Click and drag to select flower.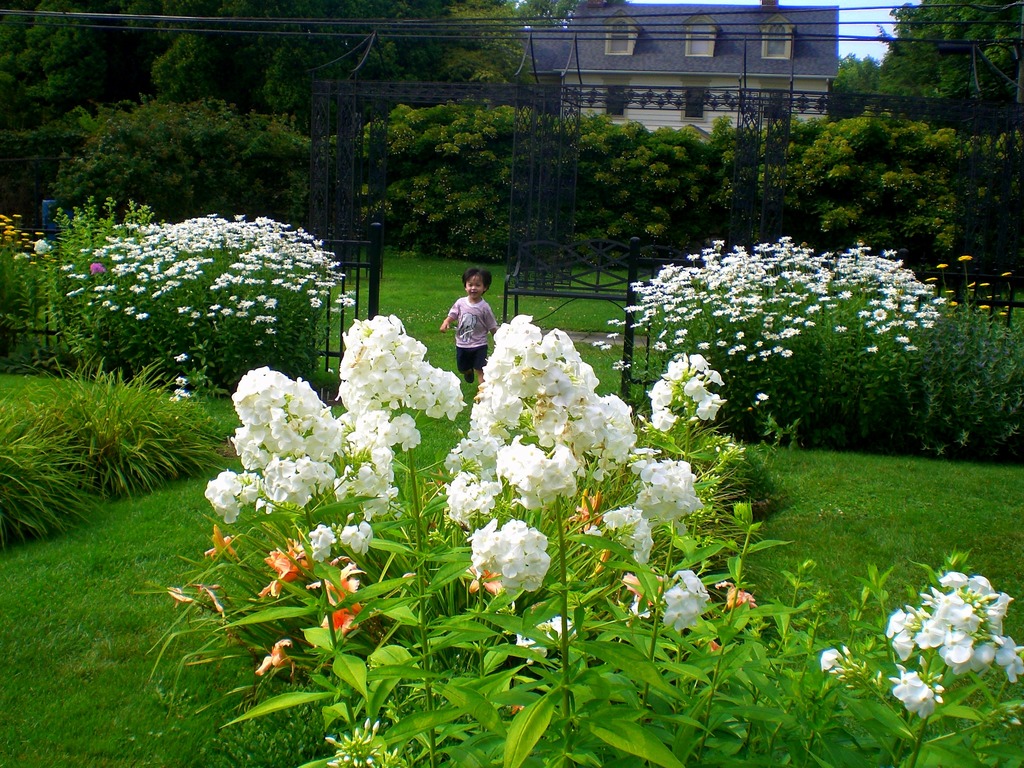
Selection: detection(167, 395, 180, 403).
